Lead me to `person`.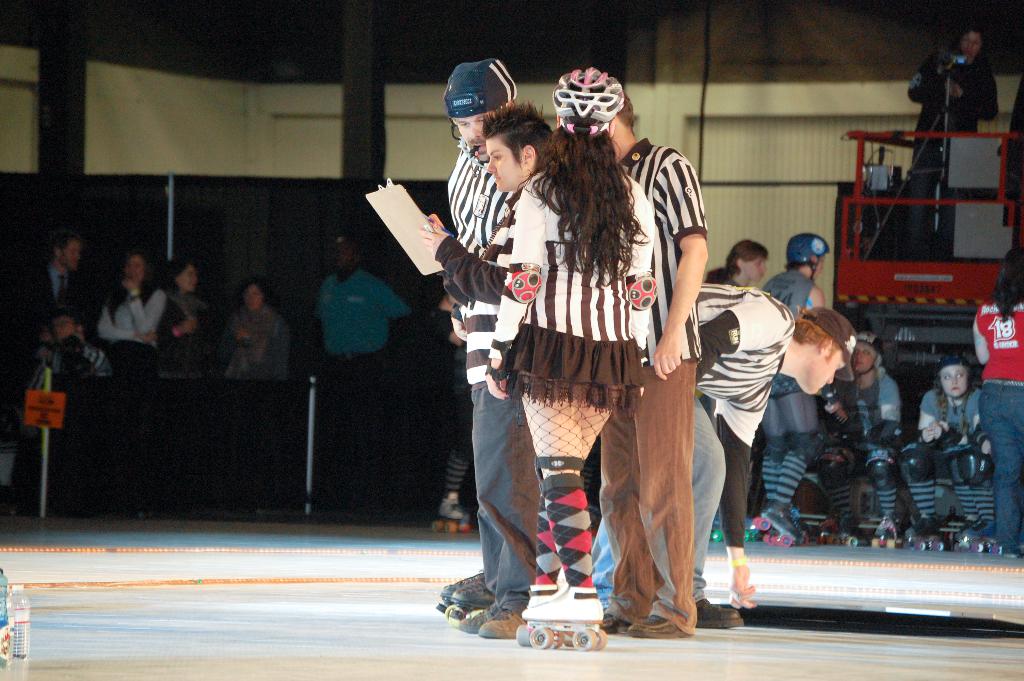
Lead to <box>148,254,224,384</box>.
